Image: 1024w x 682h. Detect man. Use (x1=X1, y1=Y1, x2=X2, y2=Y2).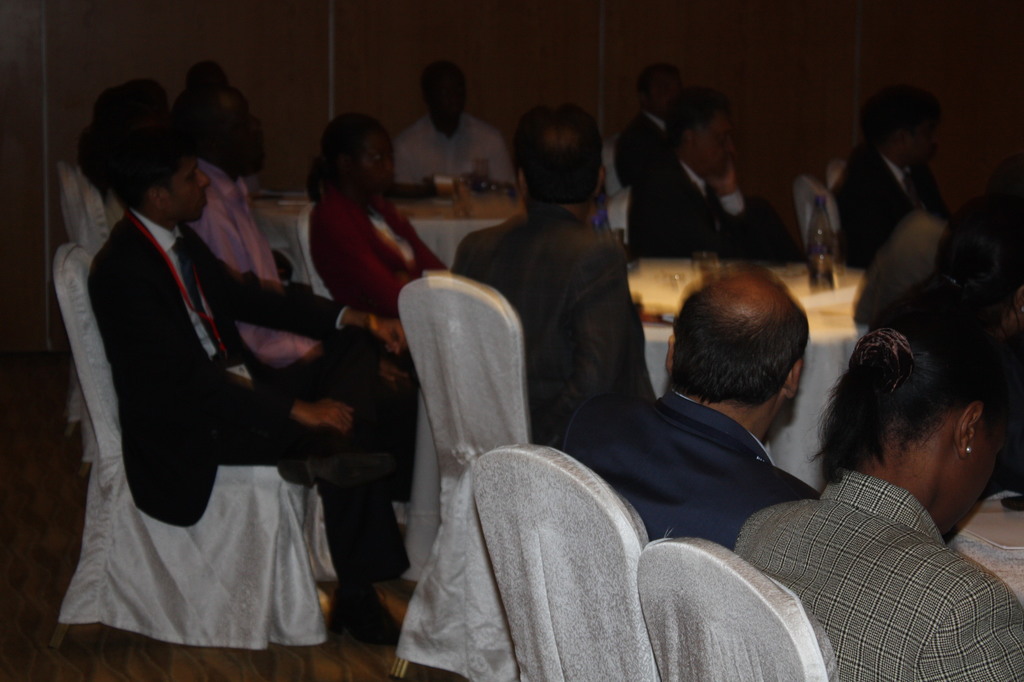
(x1=193, y1=90, x2=452, y2=524).
